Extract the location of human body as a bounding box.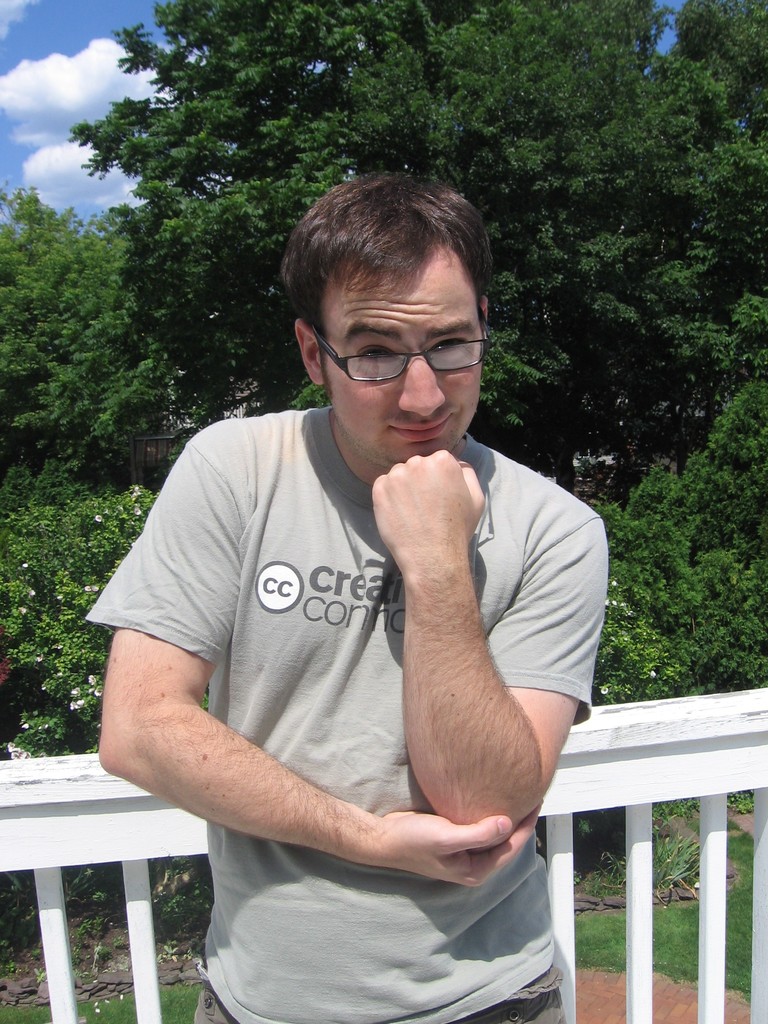
crop(111, 234, 627, 1023).
